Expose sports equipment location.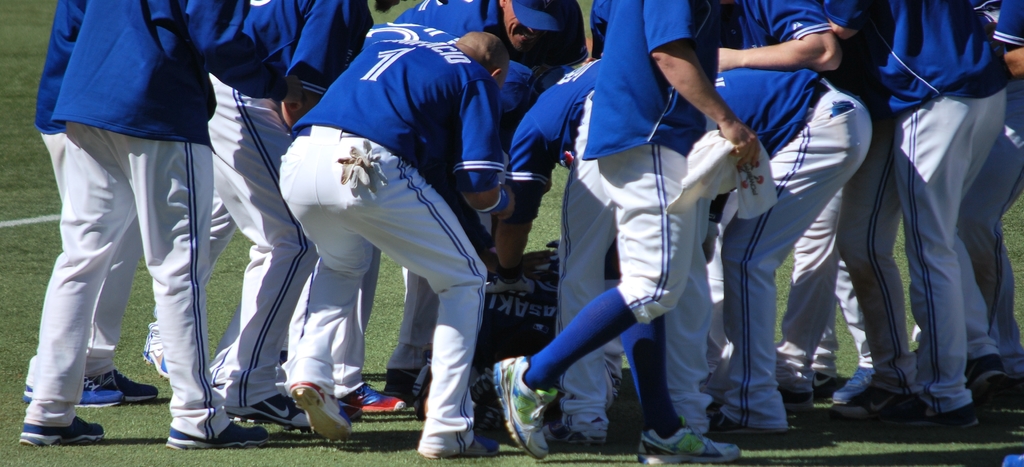
Exposed at crop(593, 363, 619, 413).
